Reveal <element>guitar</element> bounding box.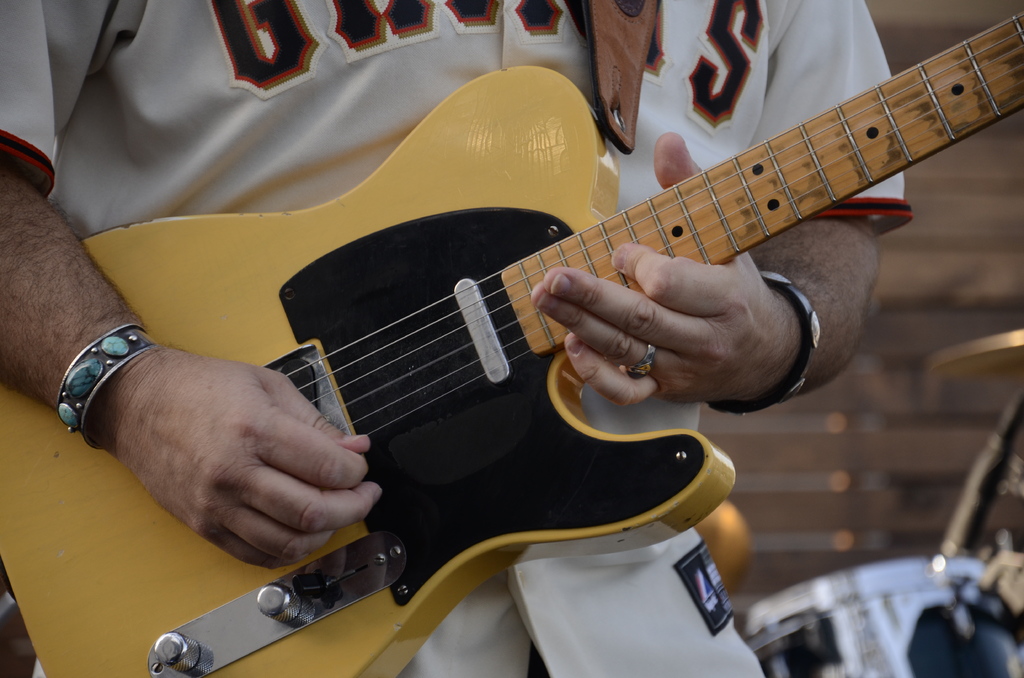
Revealed: region(0, 31, 1023, 677).
